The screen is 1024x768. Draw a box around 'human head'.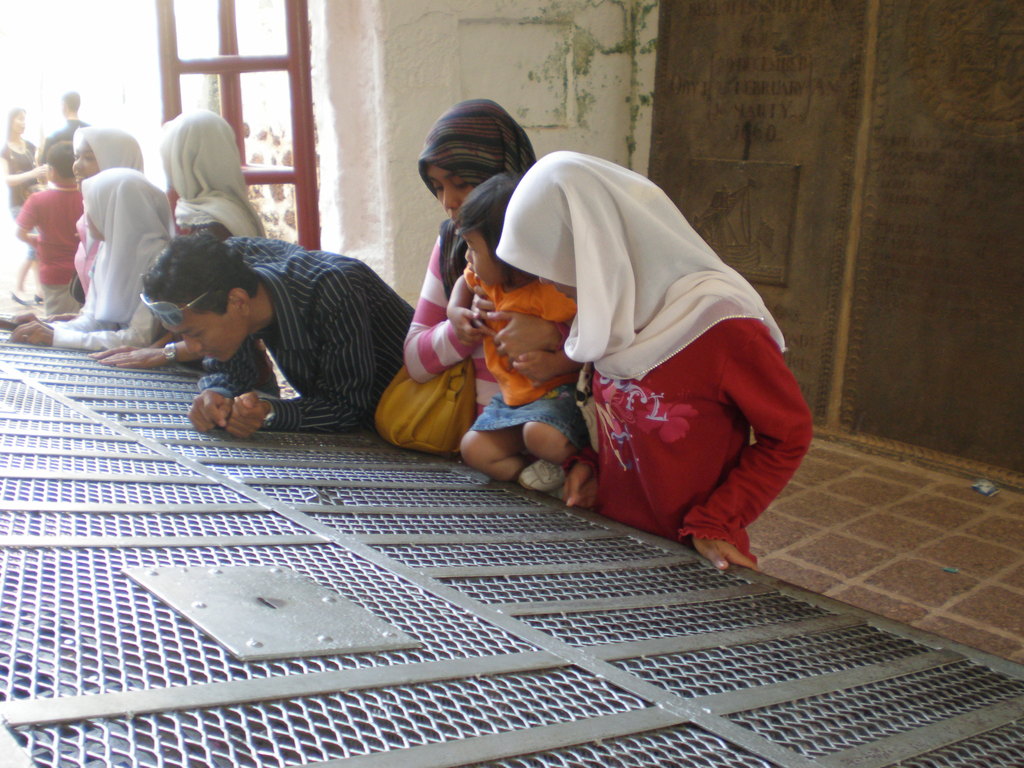
{"x1": 419, "y1": 97, "x2": 525, "y2": 229}.
